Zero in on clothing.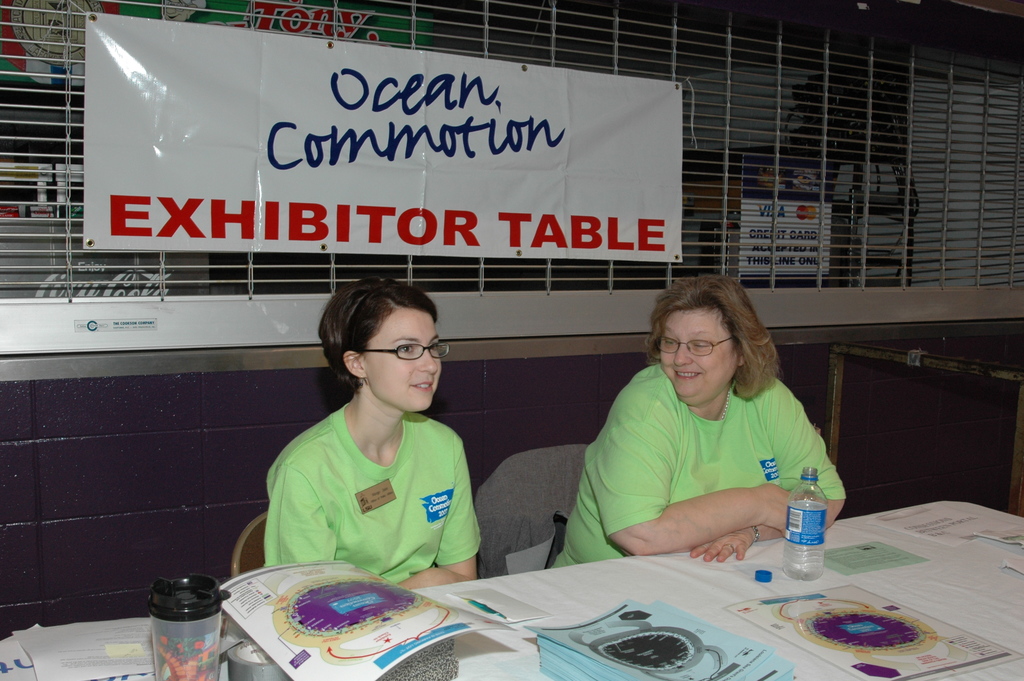
Zeroed in: x1=541 y1=363 x2=852 y2=568.
